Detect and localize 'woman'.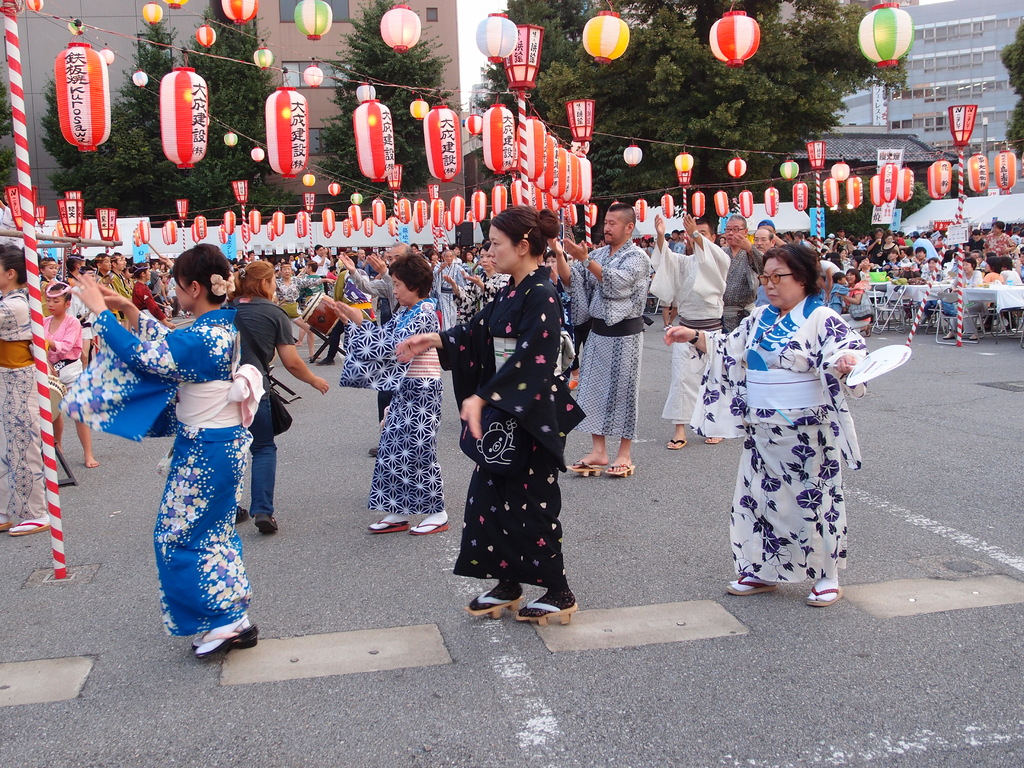
Localized at (left=662, top=244, right=867, bottom=609).
